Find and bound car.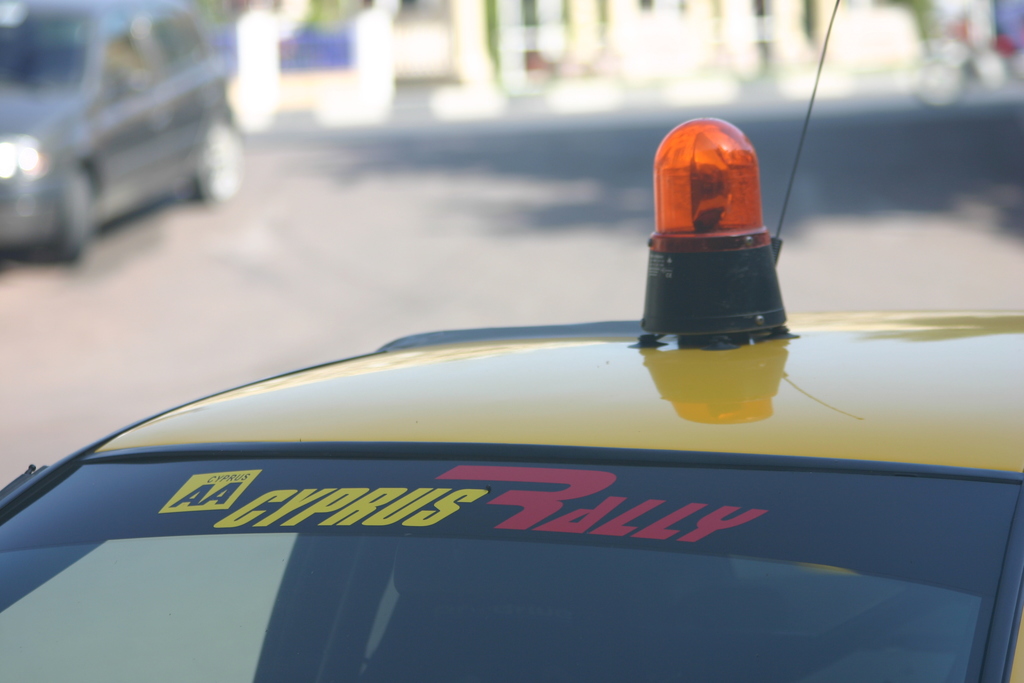
Bound: [0,0,239,261].
